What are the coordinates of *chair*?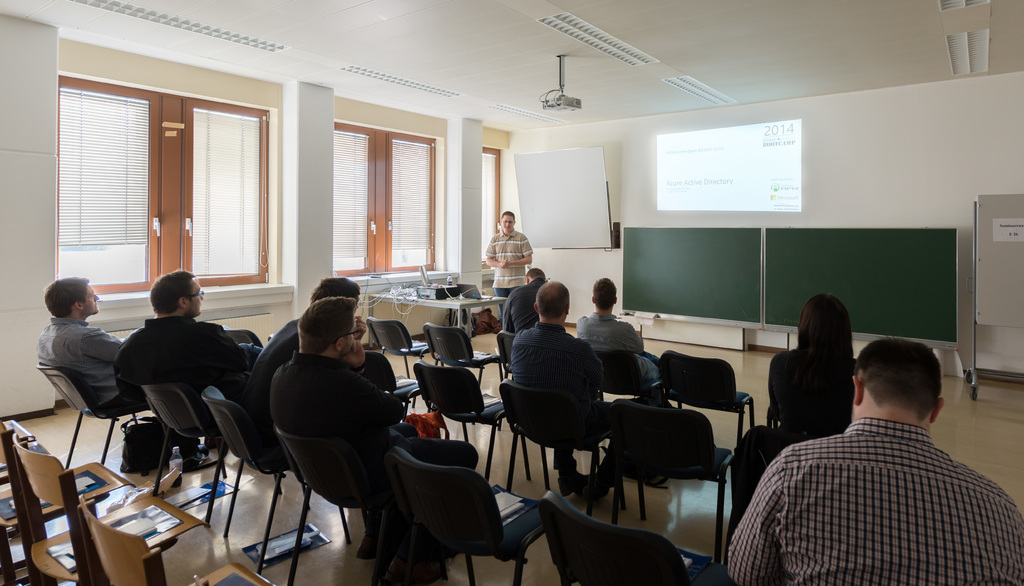
[left=611, top=402, right=731, bottom=557].
